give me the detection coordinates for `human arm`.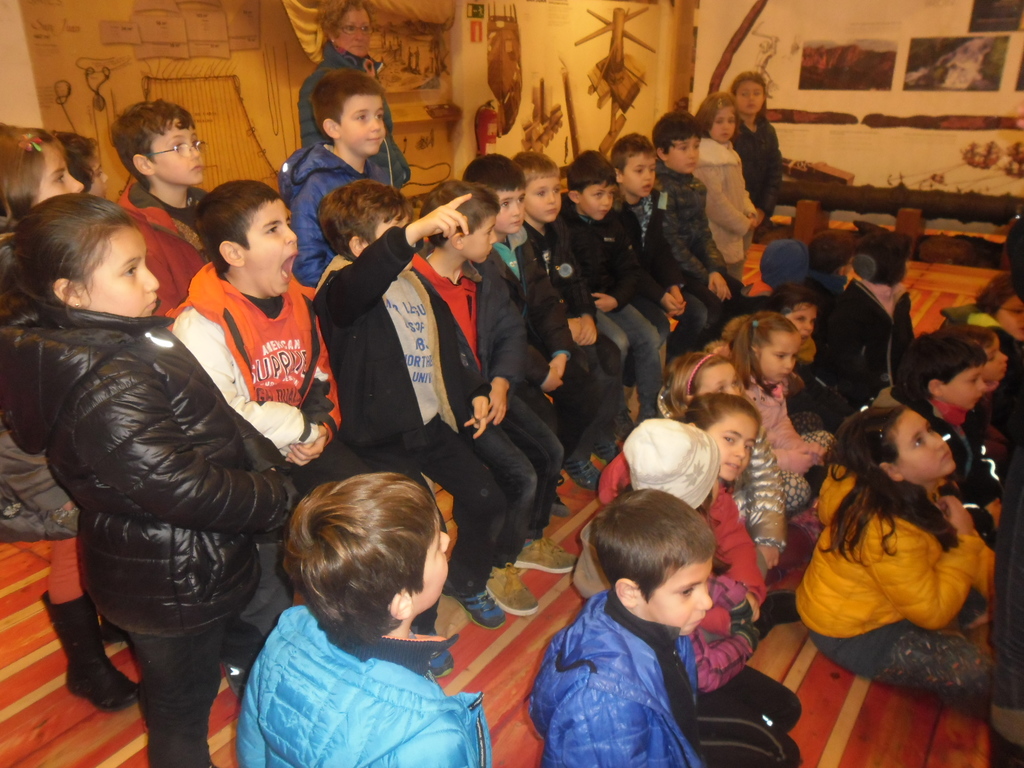
<bbox>538, 305, 575, 376</bbox>.
